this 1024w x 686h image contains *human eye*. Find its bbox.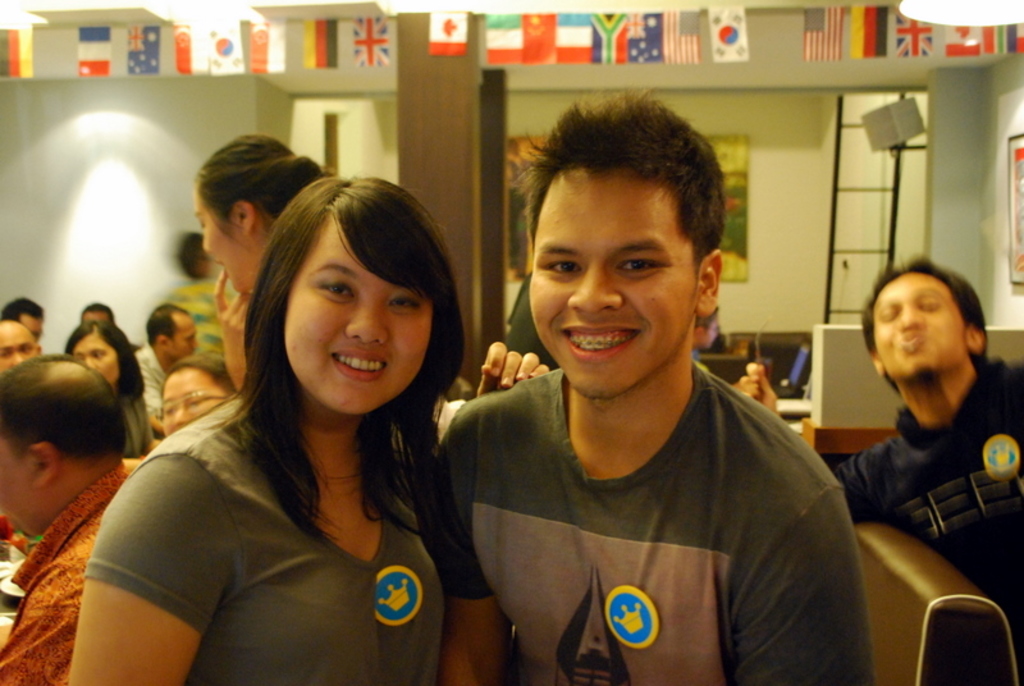
pyautogui.locateOnScreen(539, 248, 584, 282).
